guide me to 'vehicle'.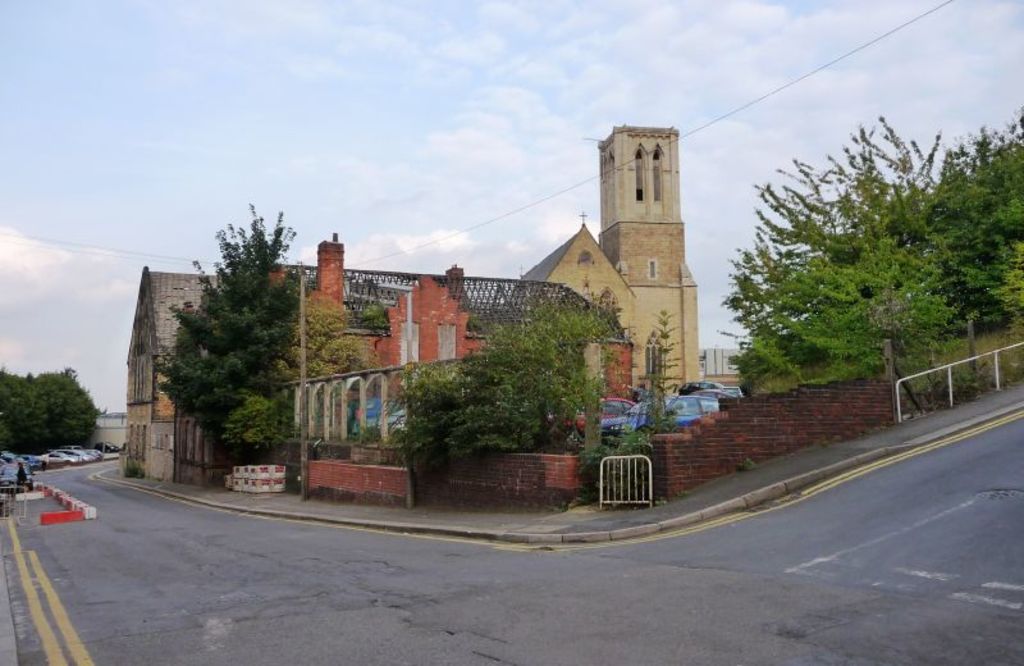
Guidance: {"x1": 599, "y1": 394, "x2": 717, "y2": 437}.
